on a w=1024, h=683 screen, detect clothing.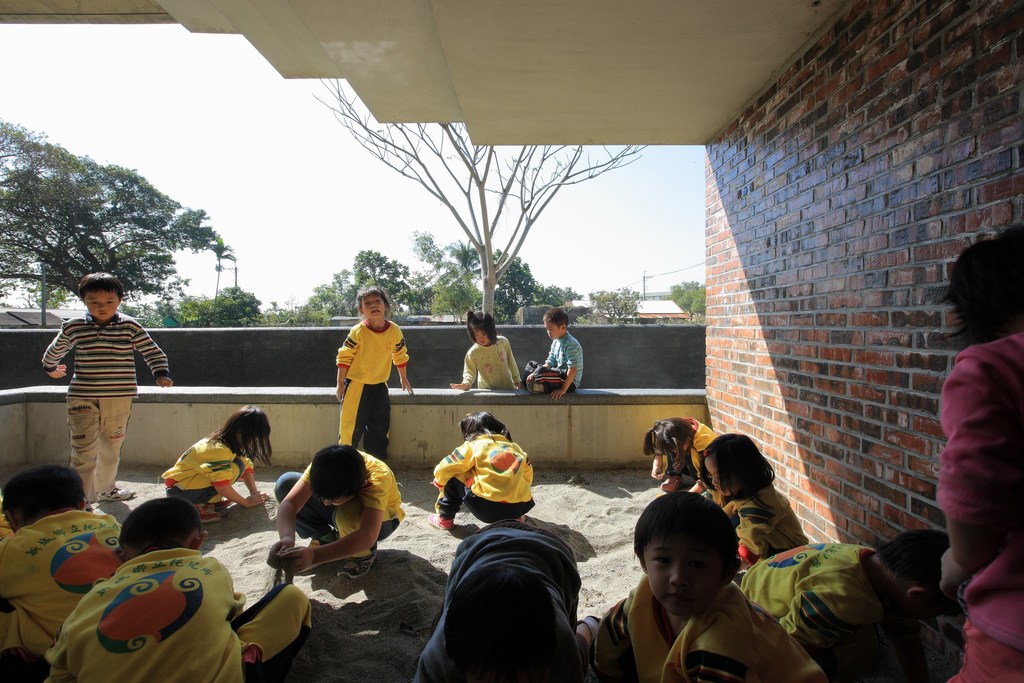
<bbox>934, 324, 1023, 679</bbox>.
